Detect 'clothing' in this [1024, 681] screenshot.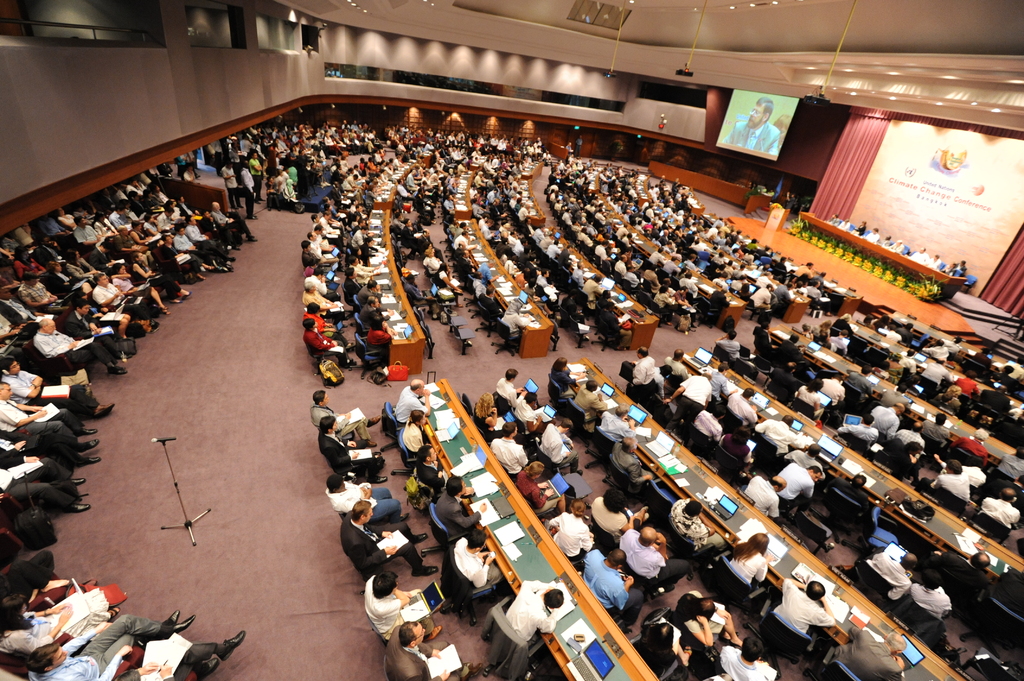
Detection: <region>829, 627, 905, 680</region>.
